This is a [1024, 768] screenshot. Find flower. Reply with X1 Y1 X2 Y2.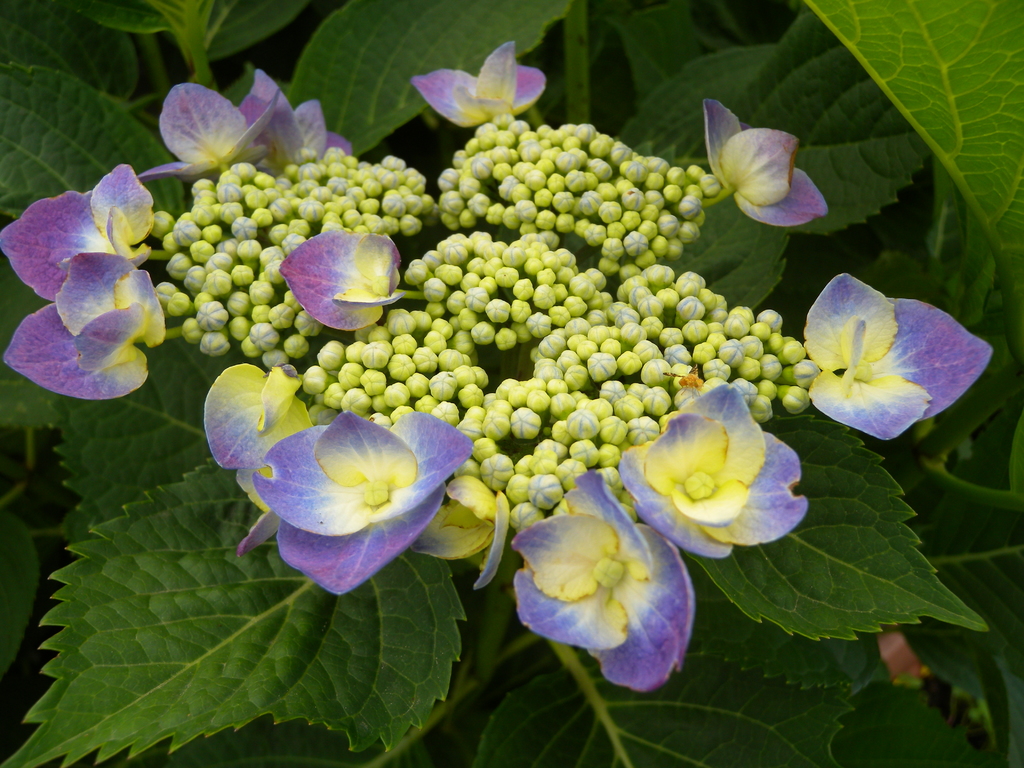
408 40 572 129.
